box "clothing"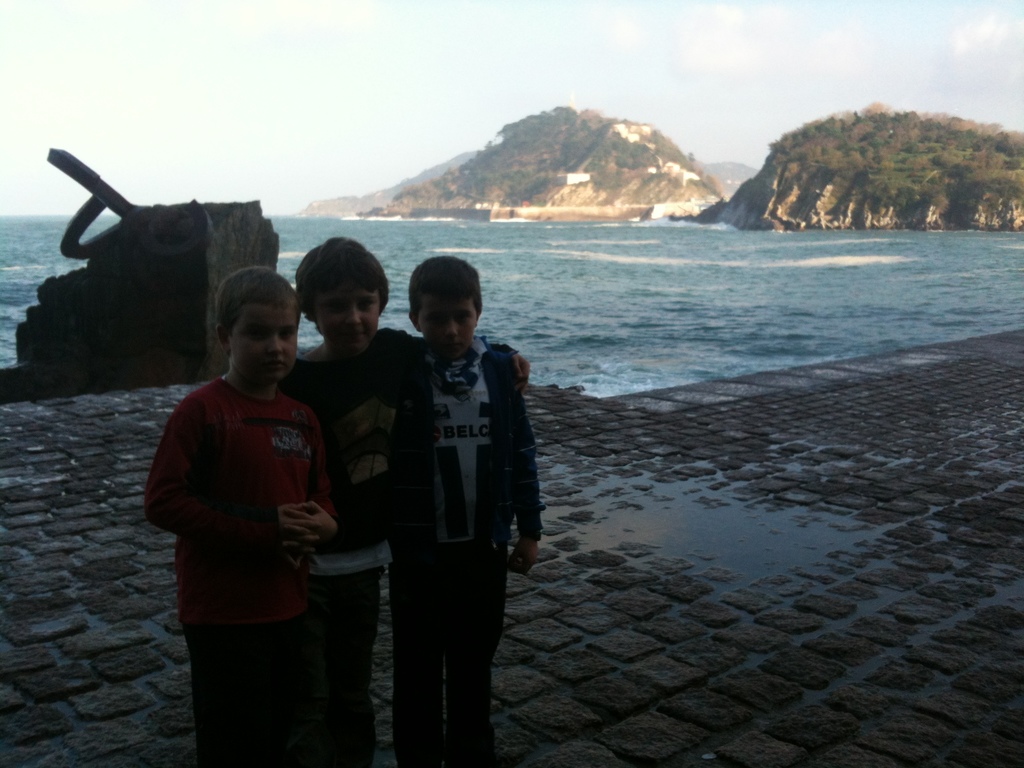
(387, 331, 542, 761)
